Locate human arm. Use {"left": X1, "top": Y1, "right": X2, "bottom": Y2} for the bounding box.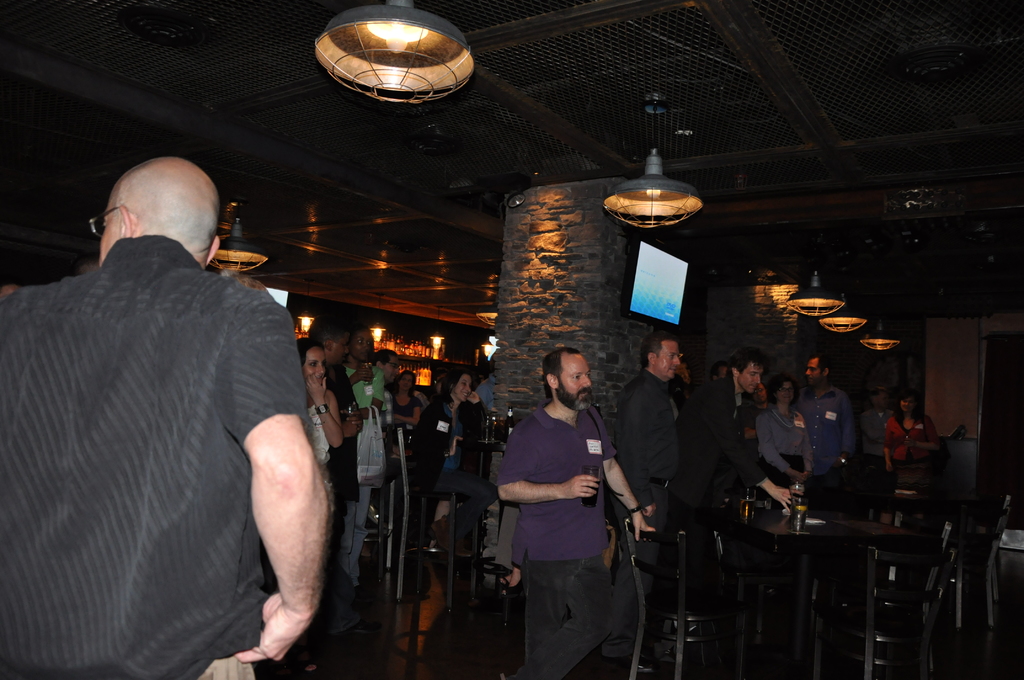
{"left": 346, "top": 366, "right": 385, "bottom": 429}.
